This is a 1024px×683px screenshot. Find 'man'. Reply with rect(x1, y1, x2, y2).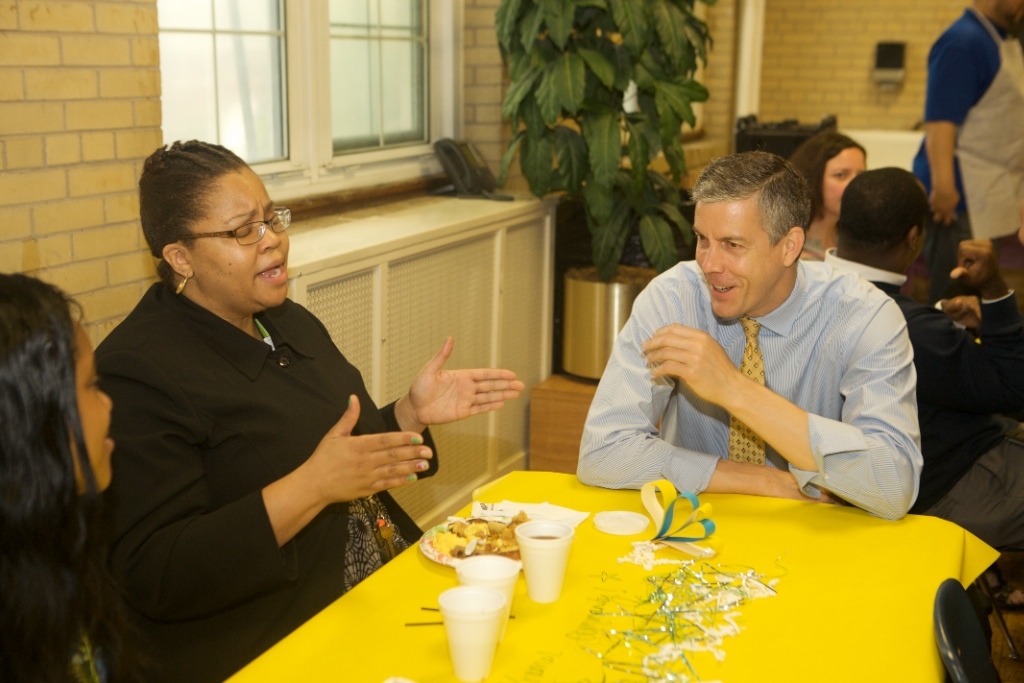
rect(920, 0, 1023, 266).
